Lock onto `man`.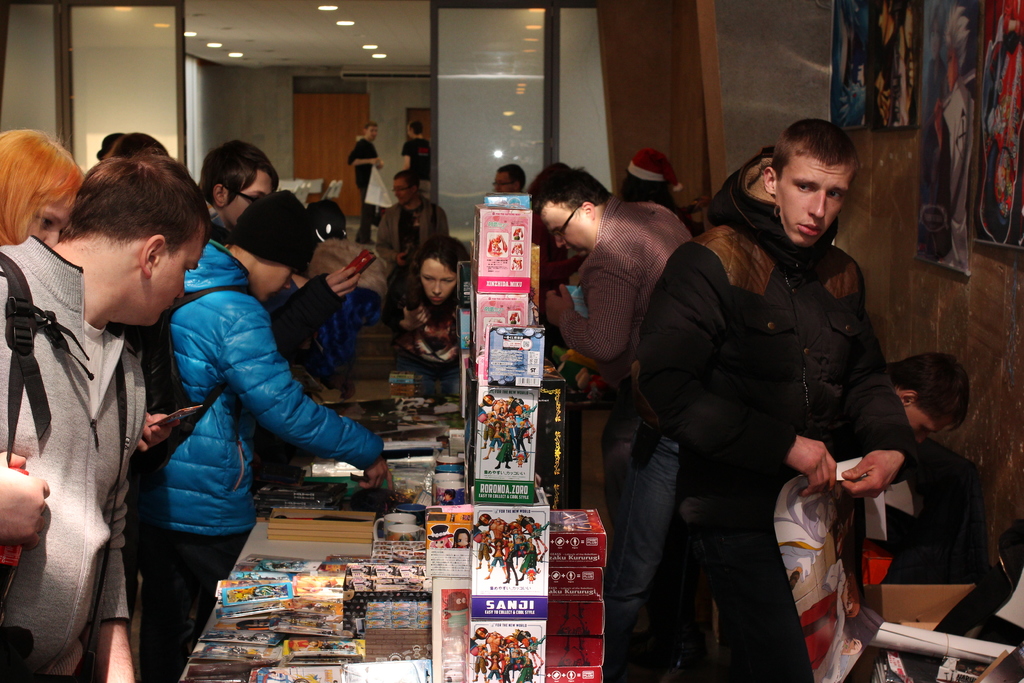
Locked: 401:113:429:209.
